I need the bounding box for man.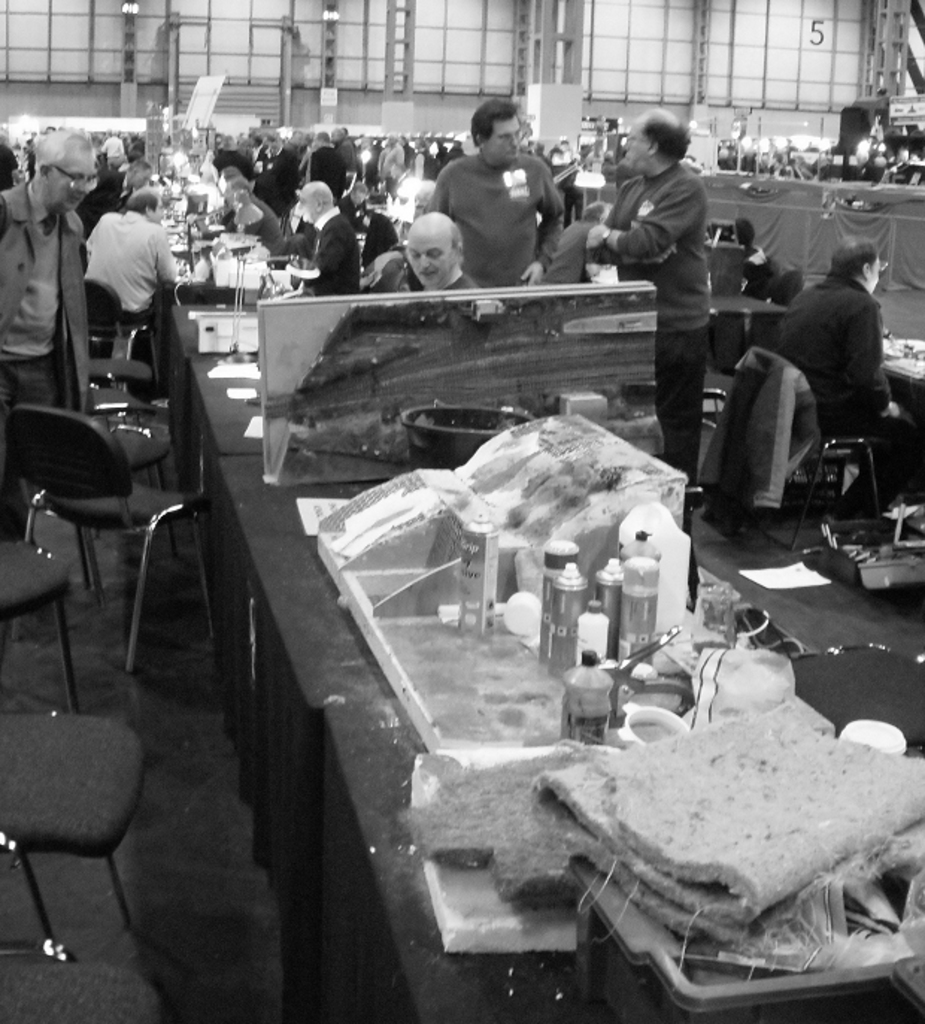
Here it is: <region>0, 122, 92, 545</region>.
